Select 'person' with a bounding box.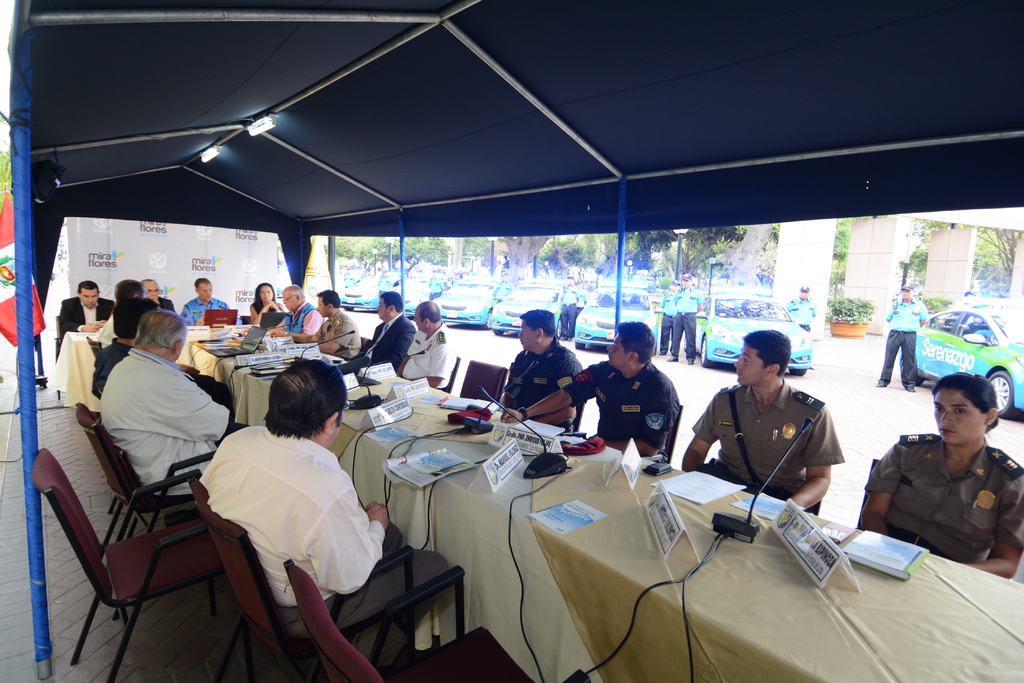
Rect(178, 276, 248, 328).
